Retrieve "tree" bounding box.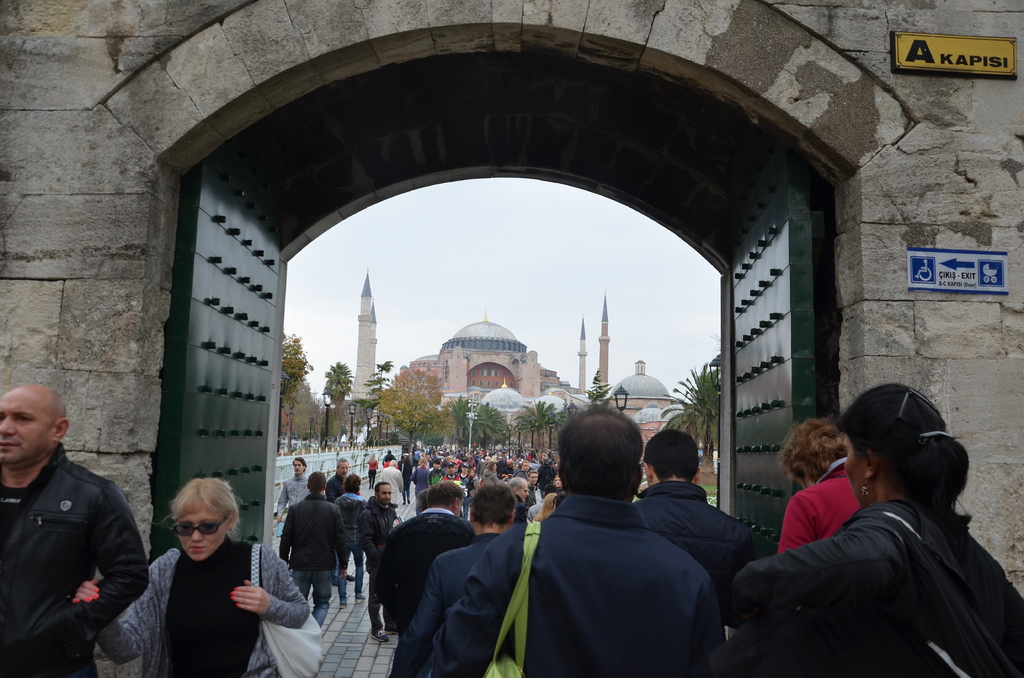
Bounding box: <region>321, 365, 349, 417</region>.
